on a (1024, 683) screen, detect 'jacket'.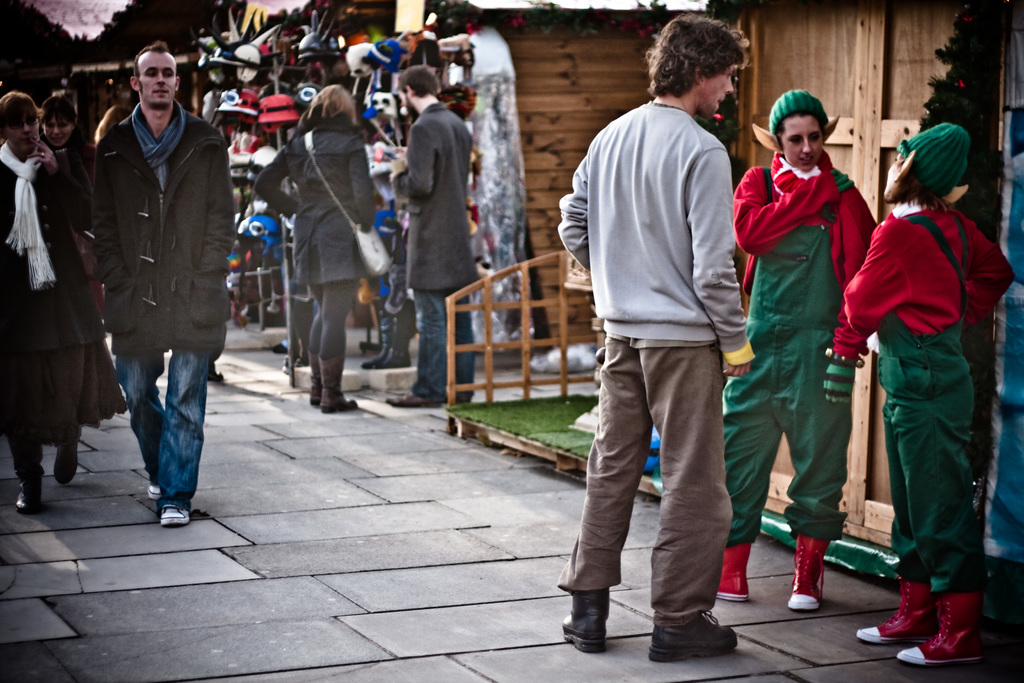
bbox(395, 98, 484, 295).
